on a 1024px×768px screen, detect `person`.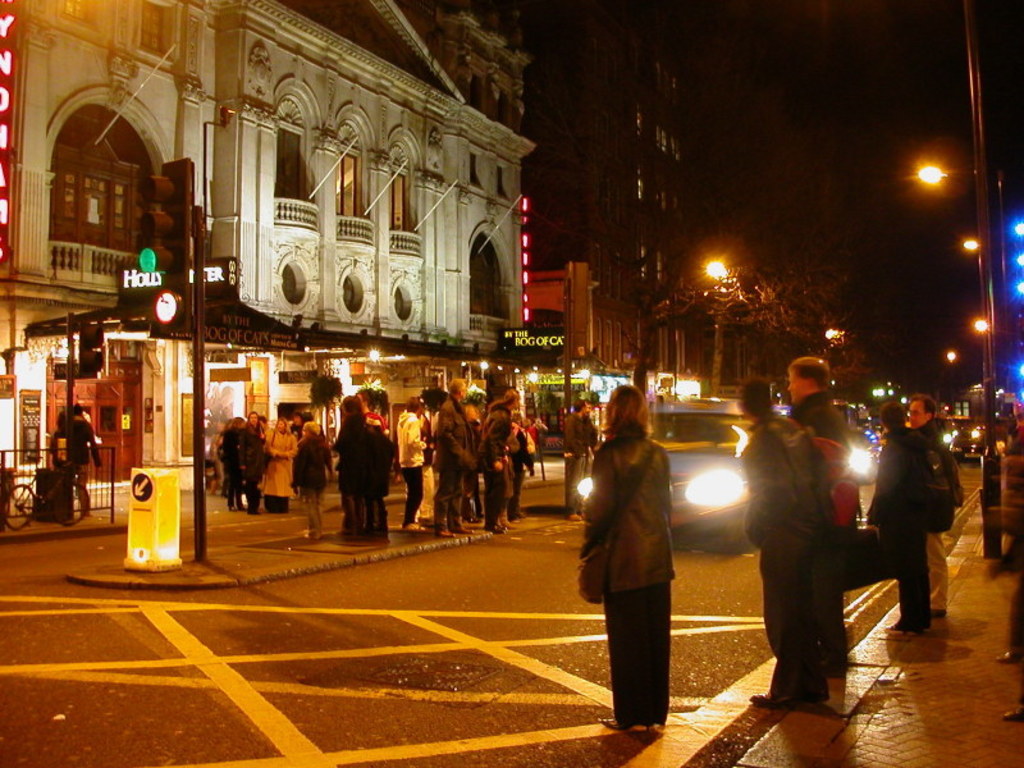
pyautogui.locateOnScreen(559, 401, 588, 522).
